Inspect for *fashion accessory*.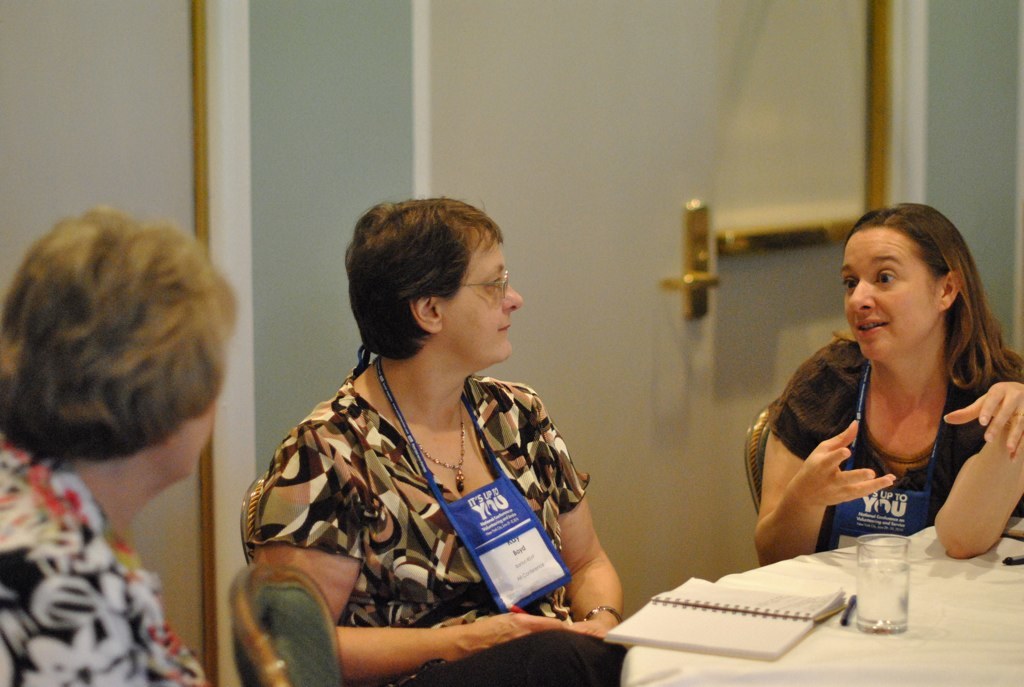
Inspection: bbox=[420, 403, 466, 498].
